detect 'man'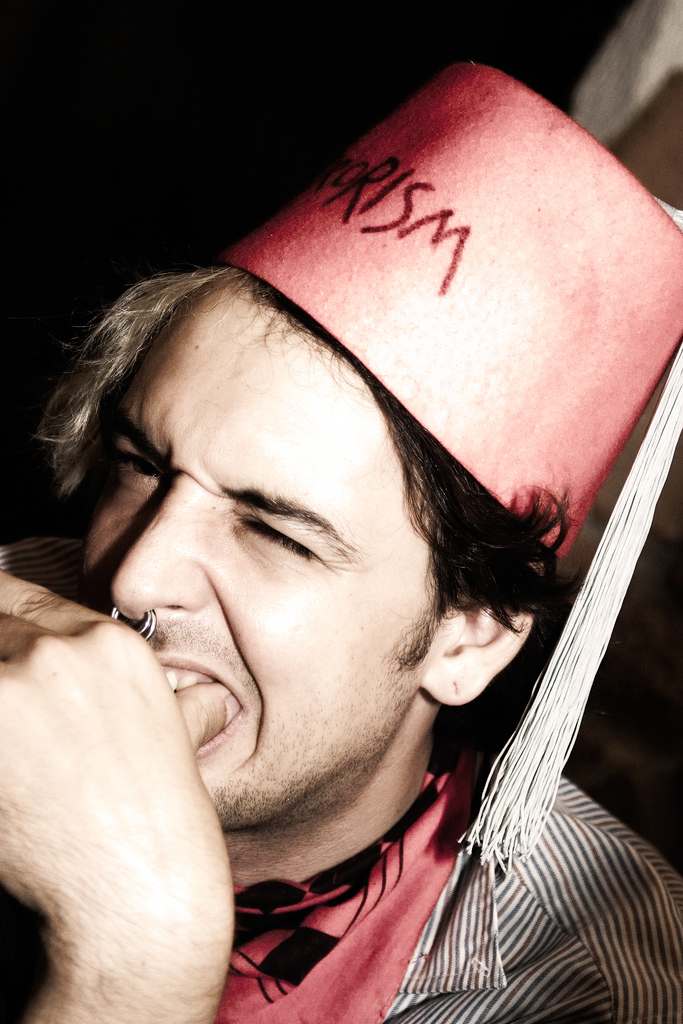
(70, 100, 669, 1014)
